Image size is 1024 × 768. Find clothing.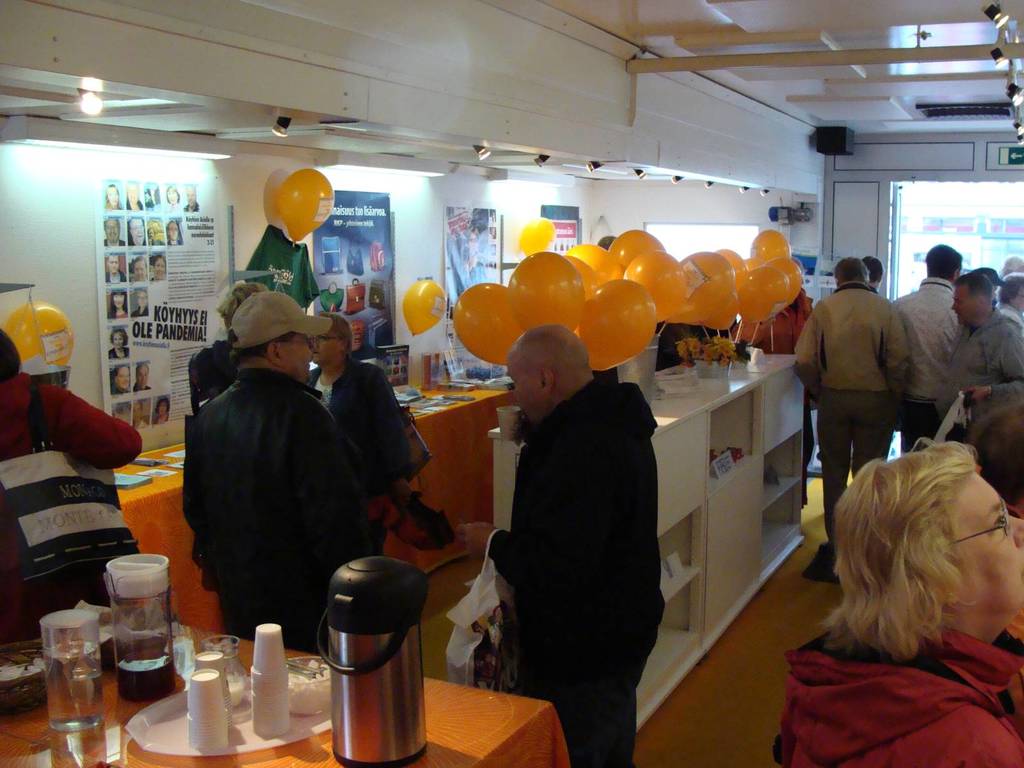
(left=177, top=371, right=376, bottom=661).
